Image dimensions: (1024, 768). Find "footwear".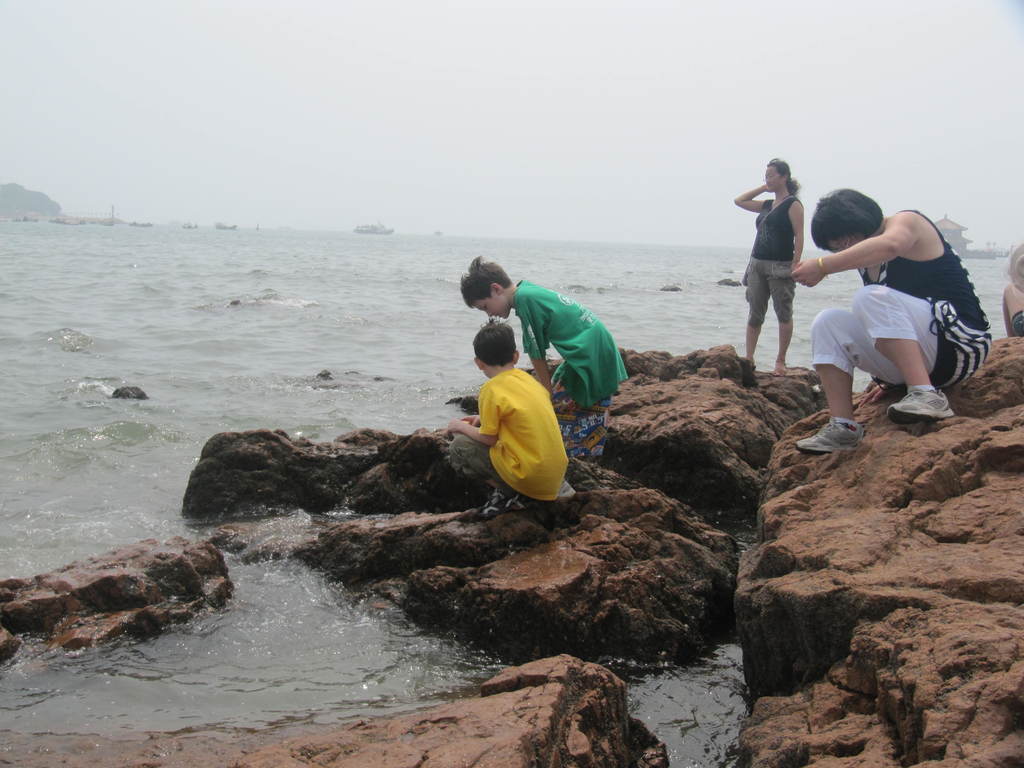
810/397/886/467.
